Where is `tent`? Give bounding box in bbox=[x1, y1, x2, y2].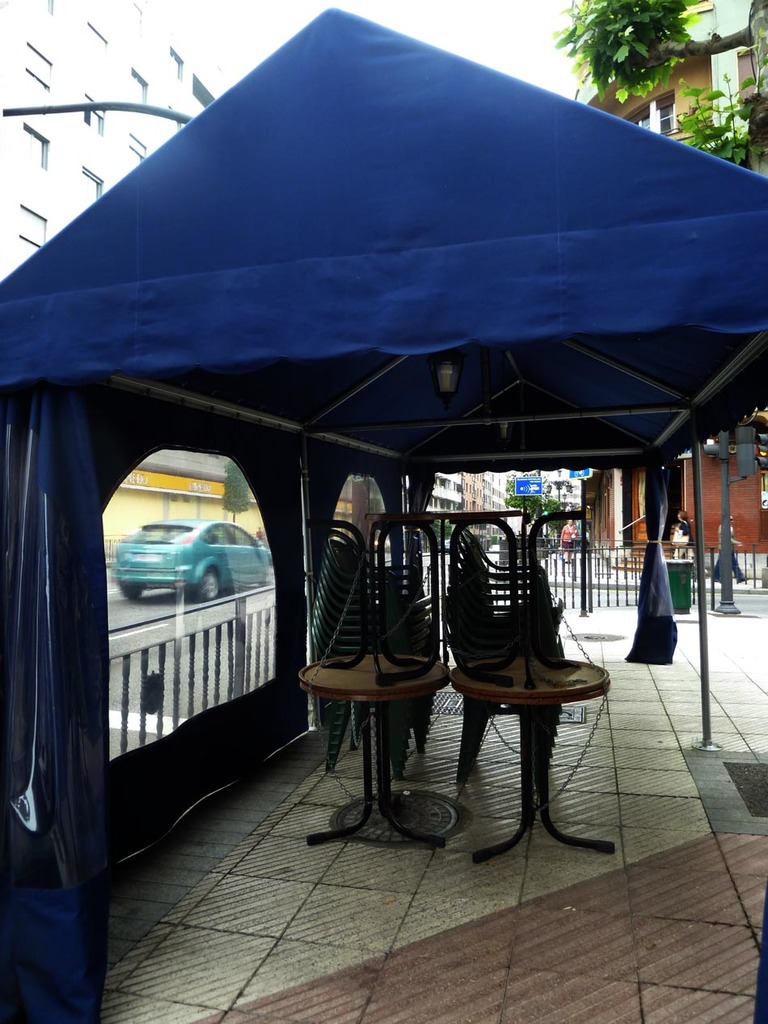
bbox=[0, 0, 752, 913].
